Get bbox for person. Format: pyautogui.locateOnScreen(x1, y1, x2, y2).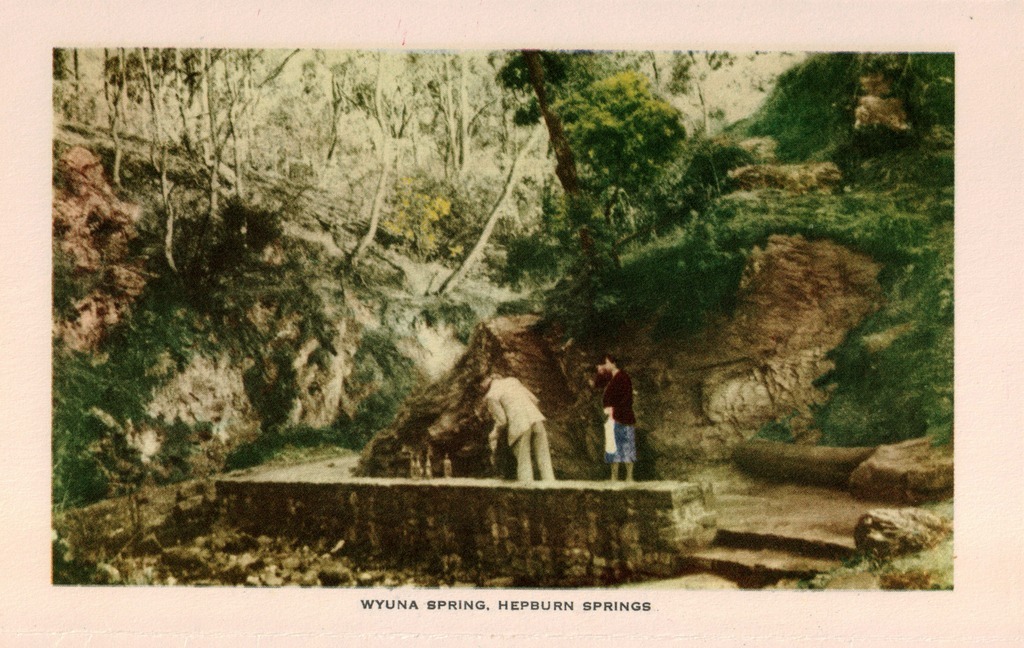
pyautogui.locateOnScreen(479, 372, 558, 484).
